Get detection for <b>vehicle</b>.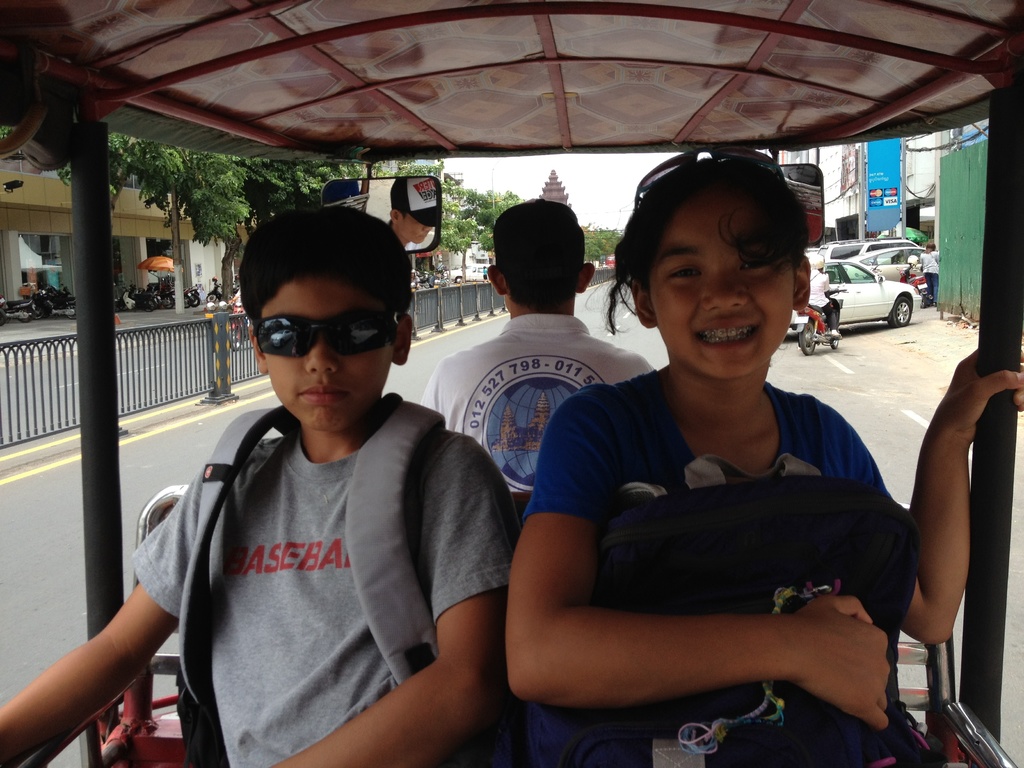
Detection: (left=895, top=255, right=932, bottom=304).
